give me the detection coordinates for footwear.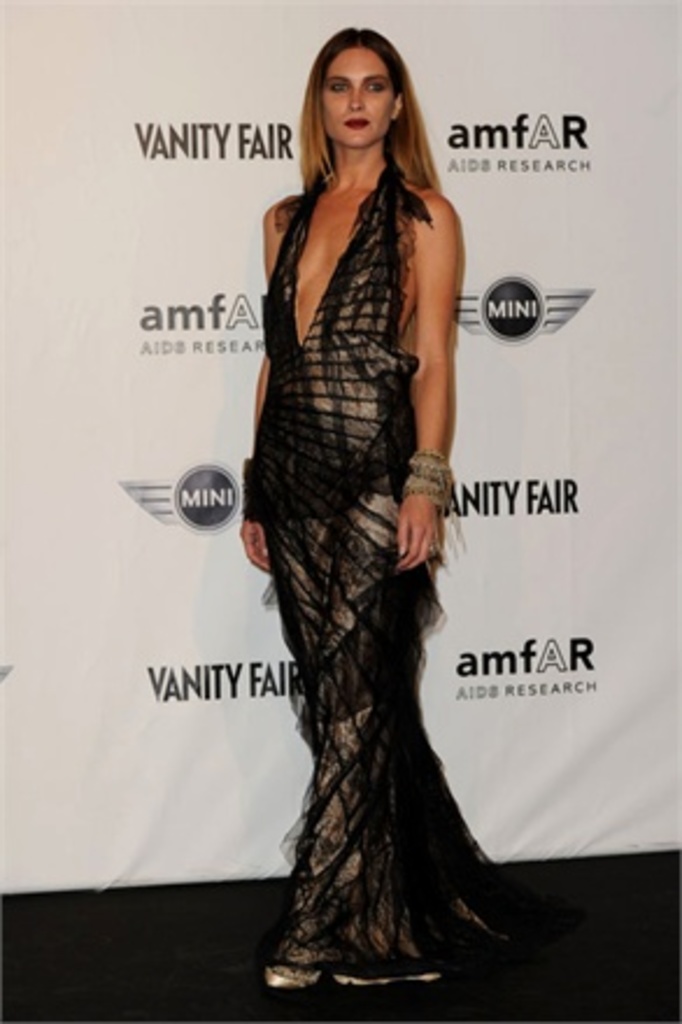
bbox(275, 952, 324, 991).
